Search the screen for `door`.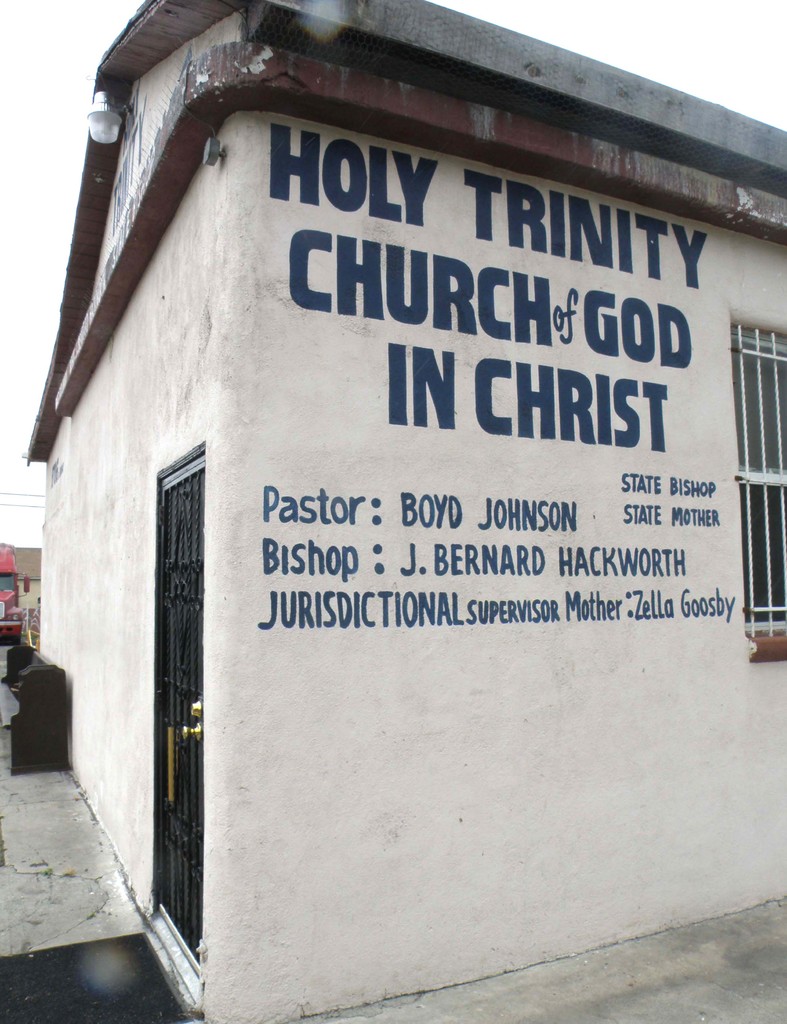
Found at left=149, top=451, right=204, bottom=961.
